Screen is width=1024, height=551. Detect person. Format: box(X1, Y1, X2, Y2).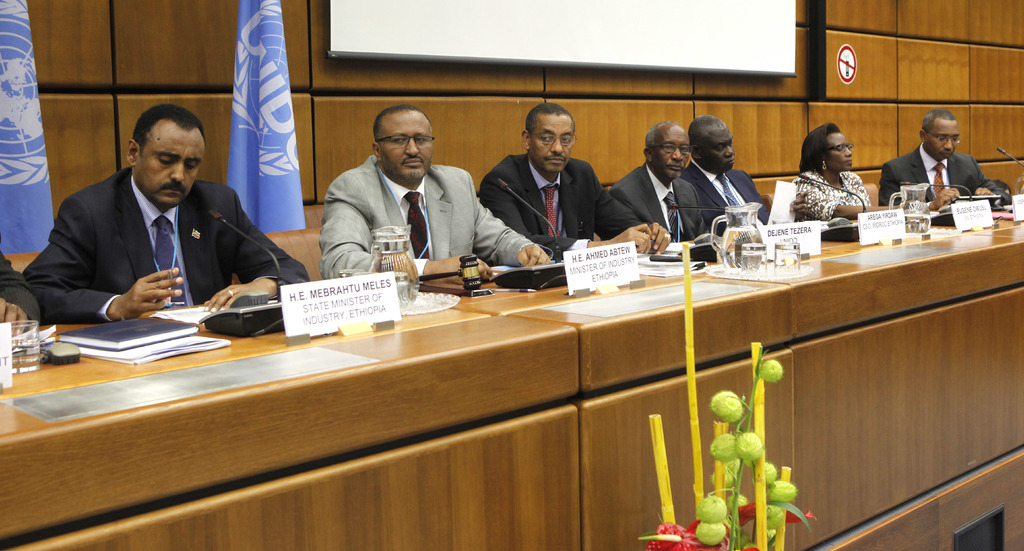
box(791, 120, 902, 225).
